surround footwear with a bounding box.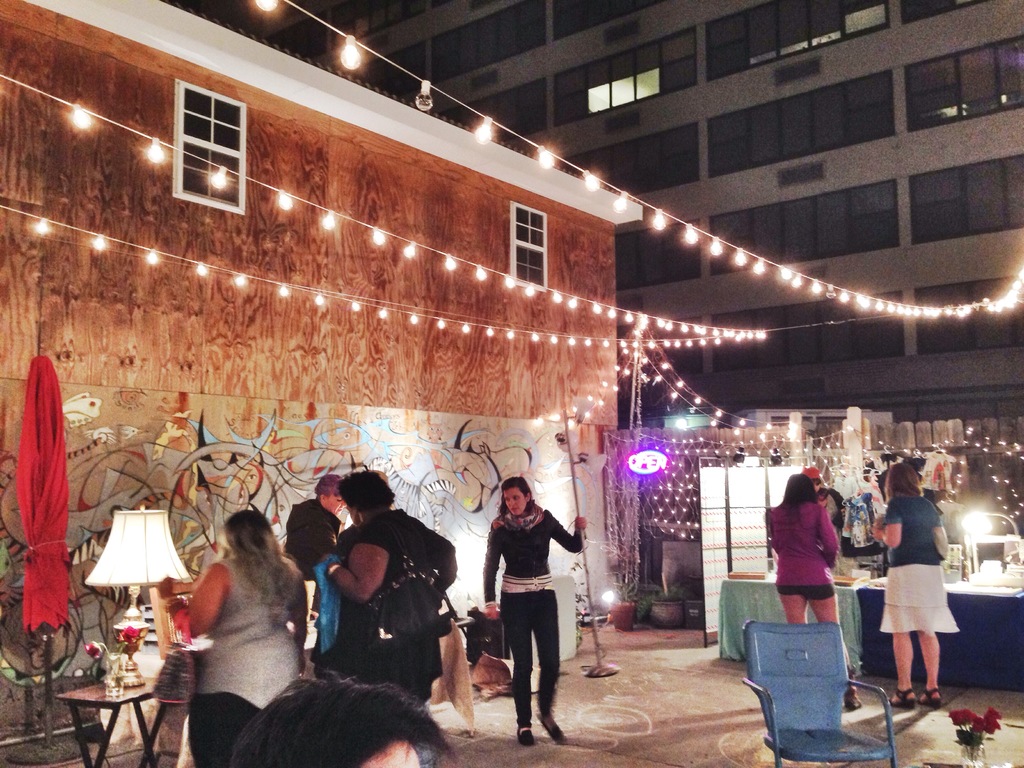
845 678 860 712.
